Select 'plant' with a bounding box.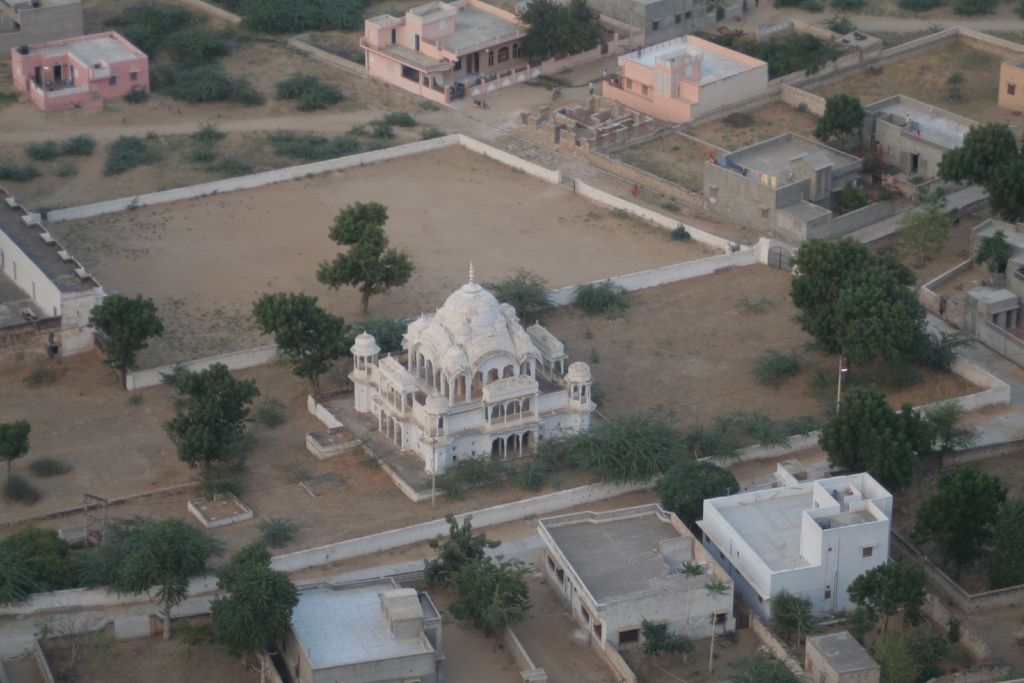
[676,561,714,580].
